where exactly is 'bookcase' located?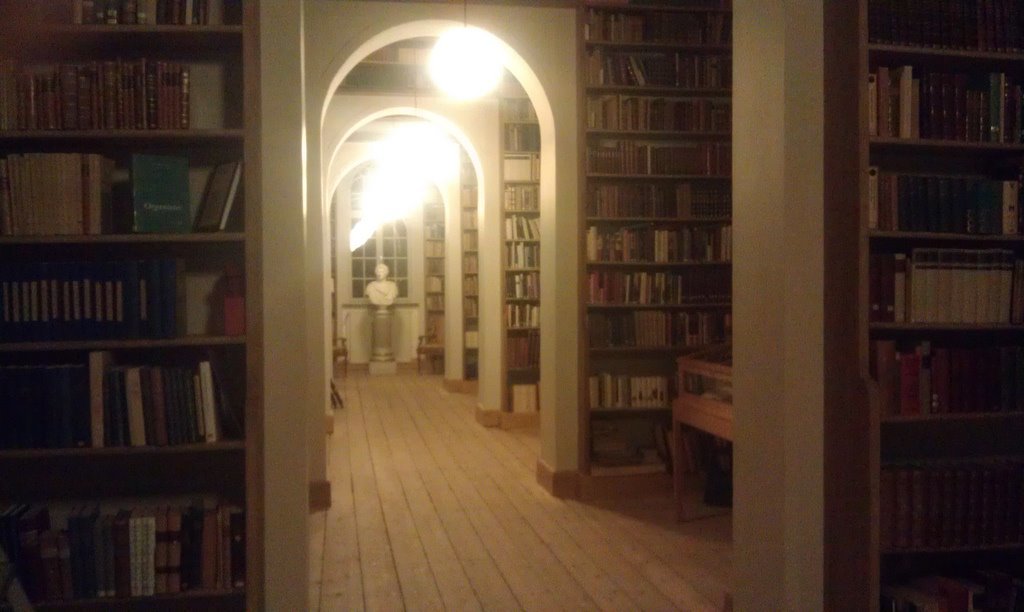
Its bounding box is (left=0, top=0, right=269, bottom=611).
